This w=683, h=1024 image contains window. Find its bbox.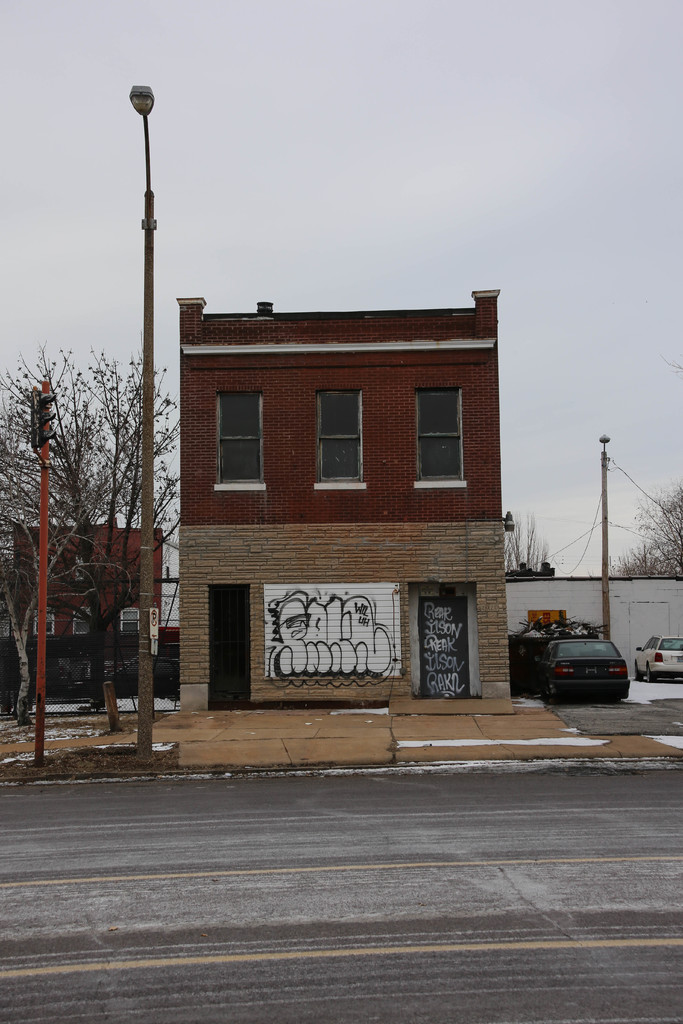
left=313, top=385, right=365, bottom=490.
